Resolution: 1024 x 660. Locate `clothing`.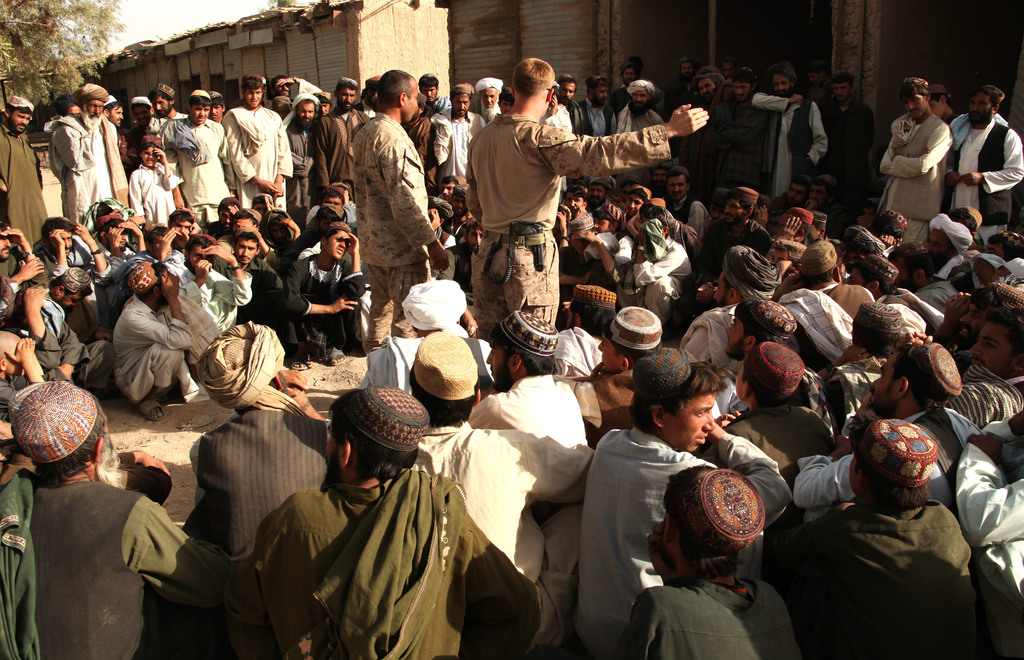
[624, 238, 684, 315].
